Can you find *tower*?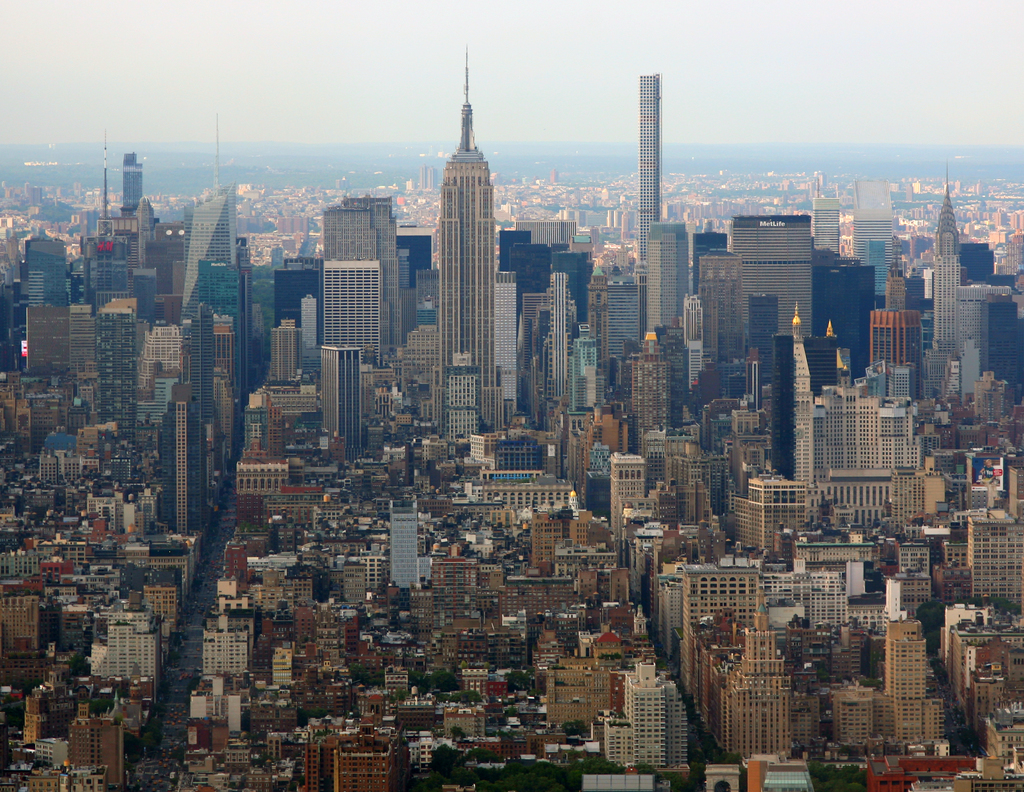
Yes, bounding box: 631:68:668:275.
